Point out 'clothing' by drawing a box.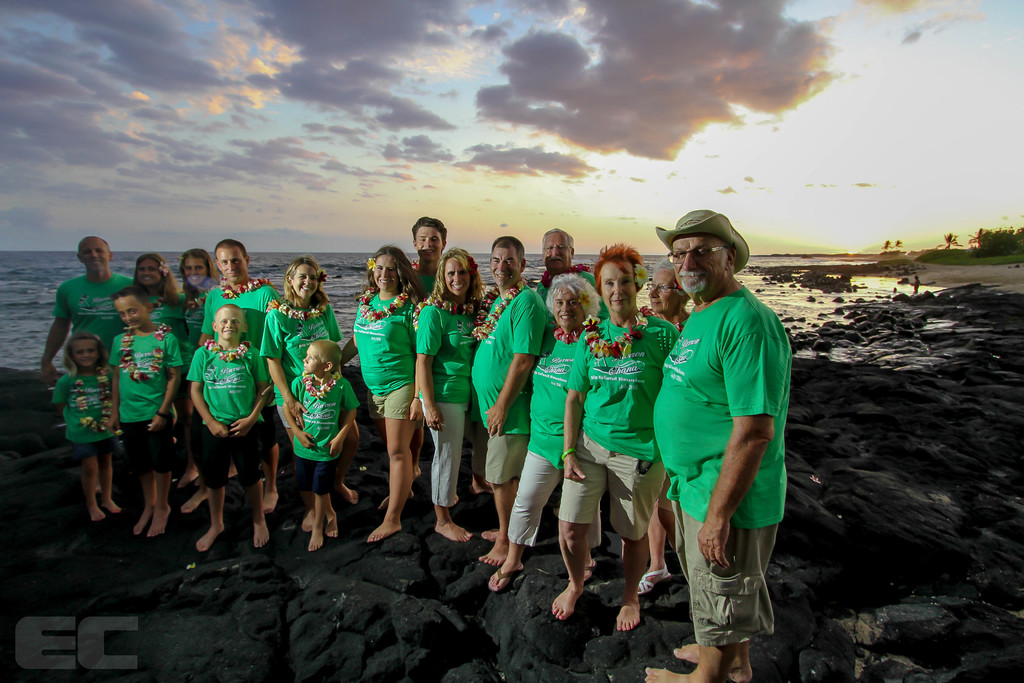
{"x1": 51, "y1": 373, "x2": 115, "y2": 445}.
